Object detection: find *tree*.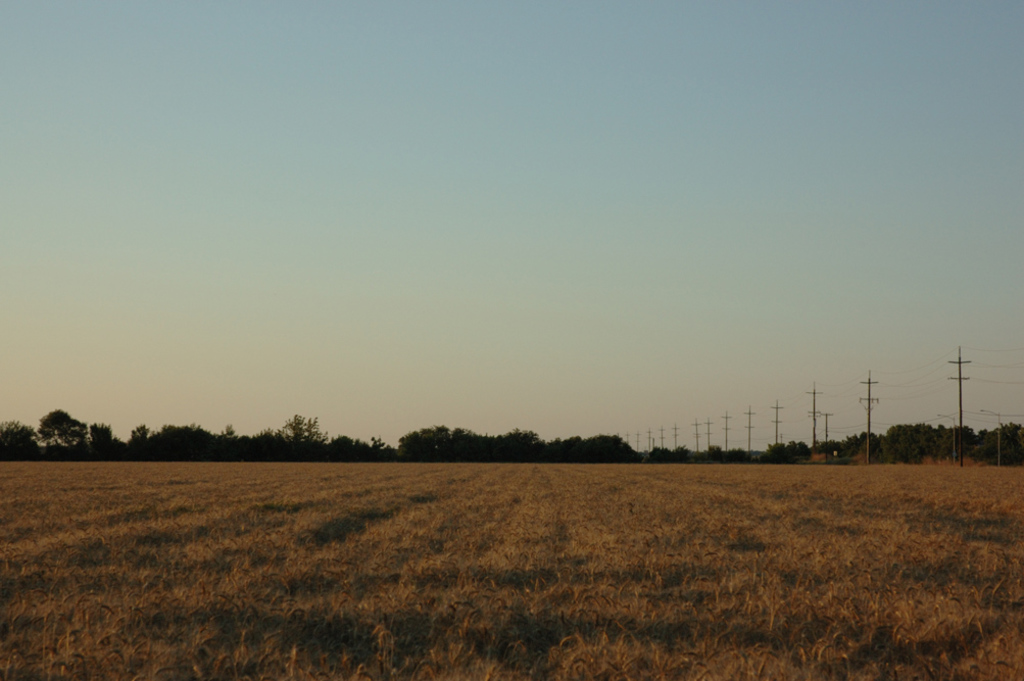
pyautogui.locateOnScreen(93, 408, 118, 470).
